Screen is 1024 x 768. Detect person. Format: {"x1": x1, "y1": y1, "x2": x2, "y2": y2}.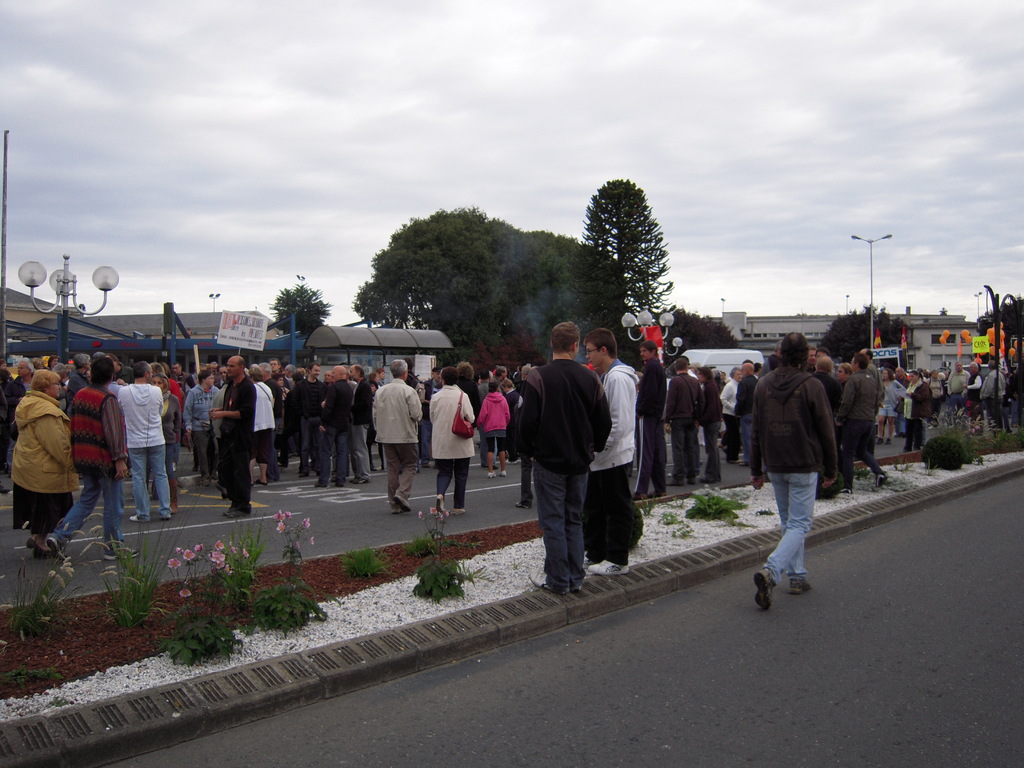
{"x1": 11, "y1": 371, "x2": 76, "y2": 556}.
